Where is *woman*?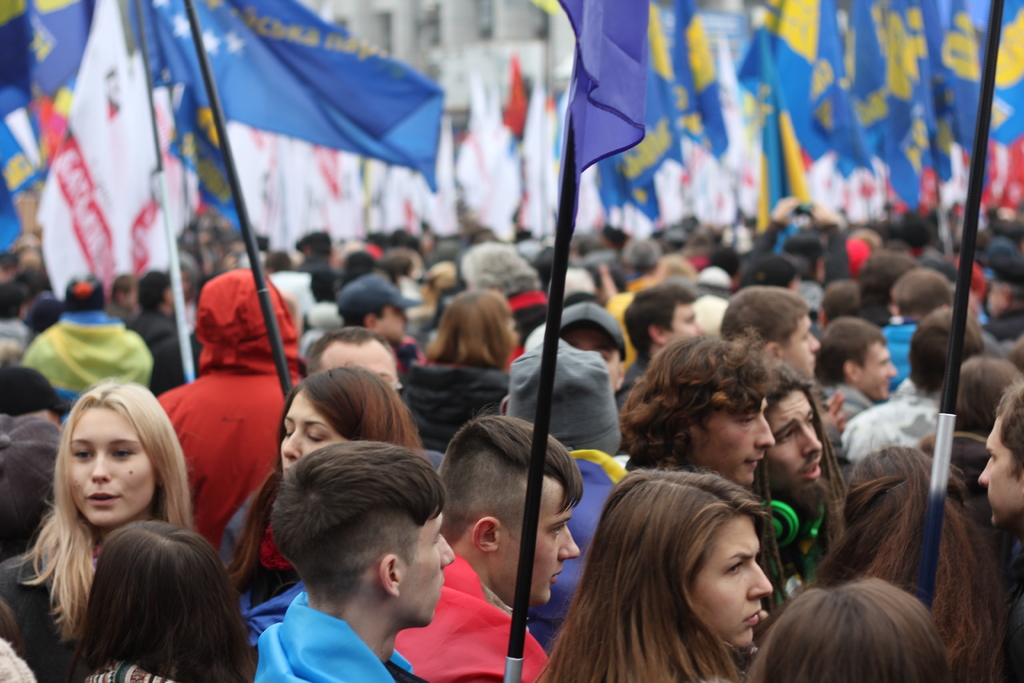
406/273/541/438.
